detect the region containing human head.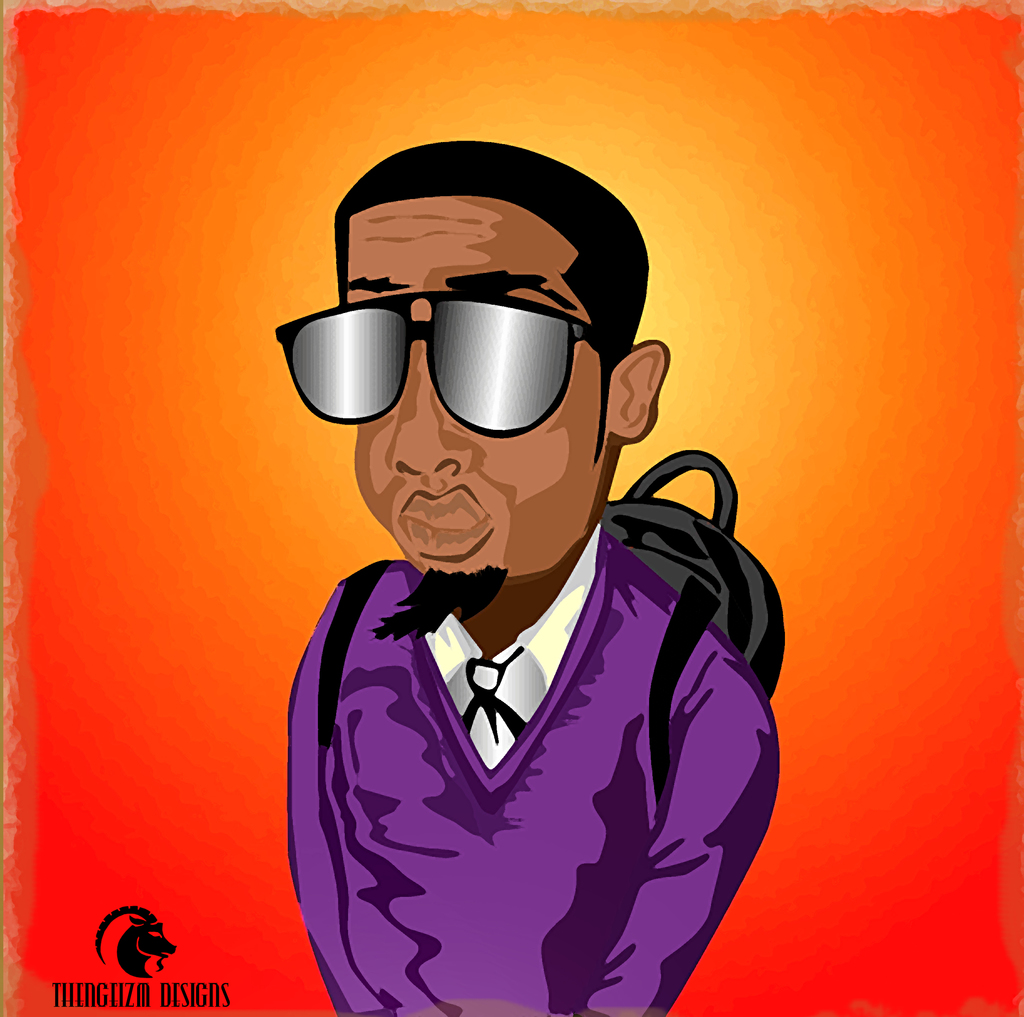
bbox=(296, 154, 648, 632).
